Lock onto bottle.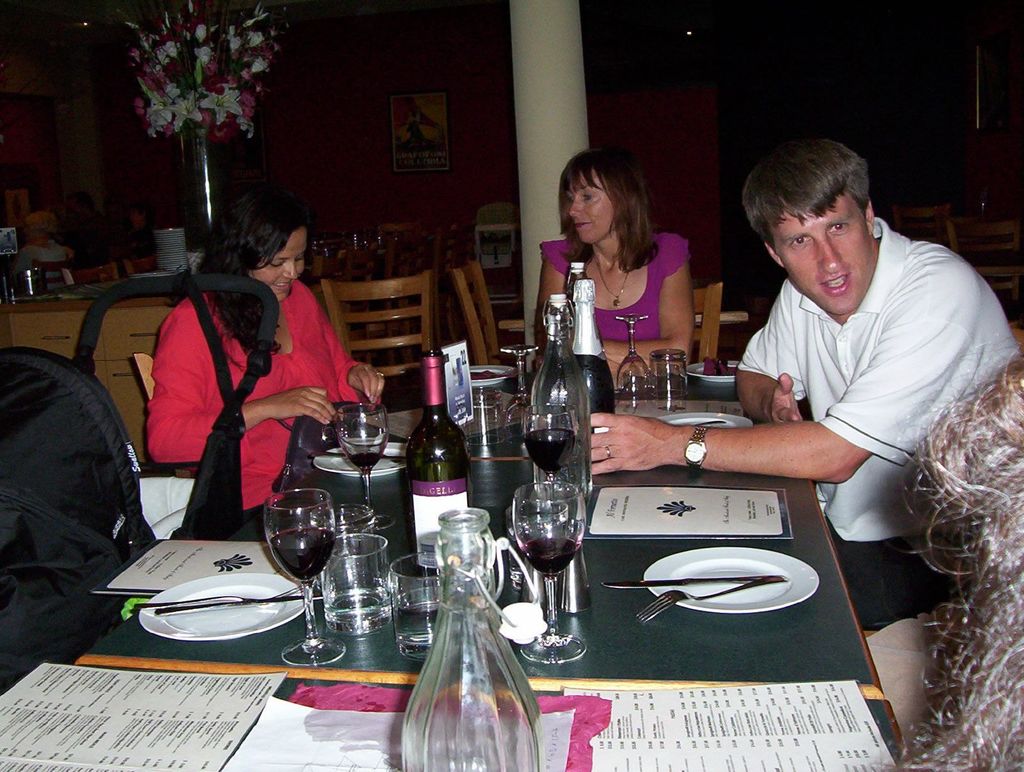
Locked: Rect(529, 294, 595, 507).
